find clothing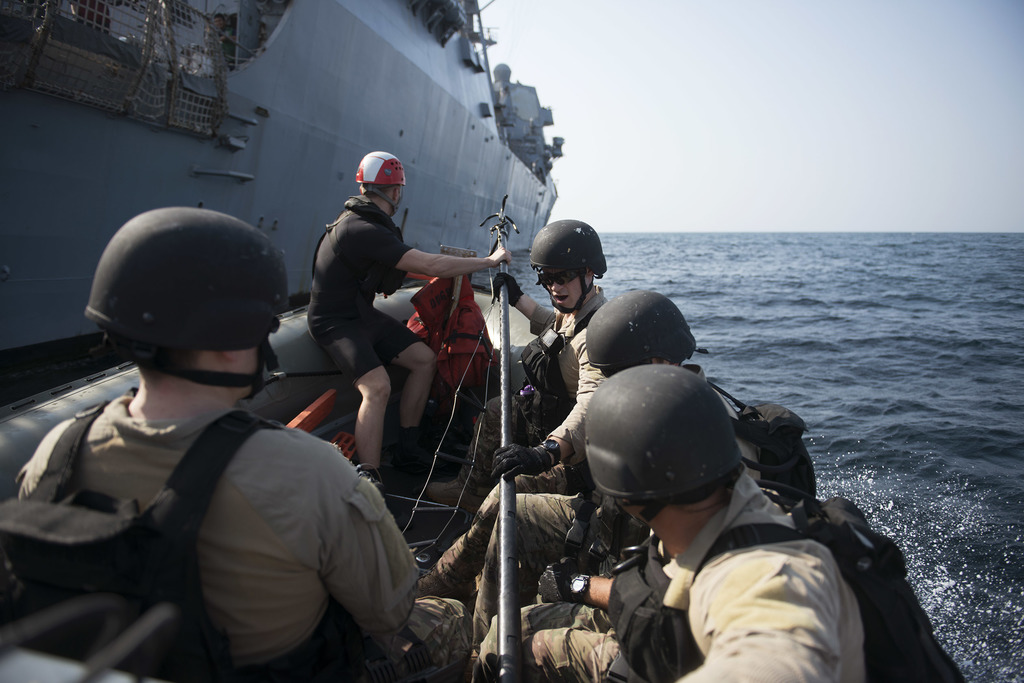
detection(488, 458, 870, 682)
